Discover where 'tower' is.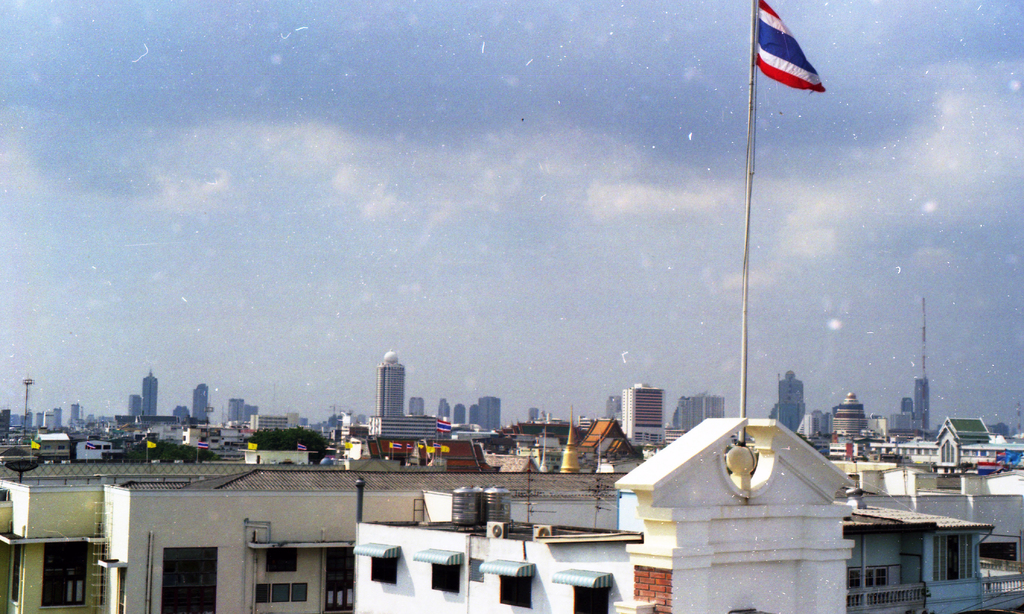
Discovered at {"left": 621, "top": 380, "right": 672, "bottom": 455}.
